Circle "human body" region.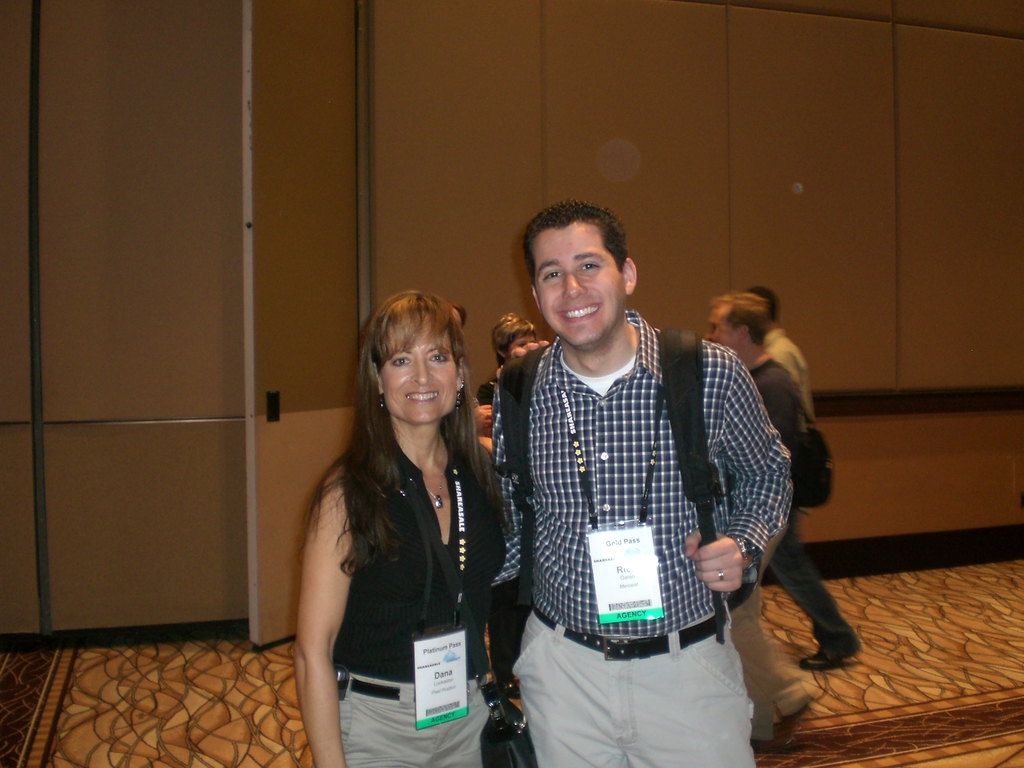
Region: x1=760 y1=324 x2=816 y2=427.
